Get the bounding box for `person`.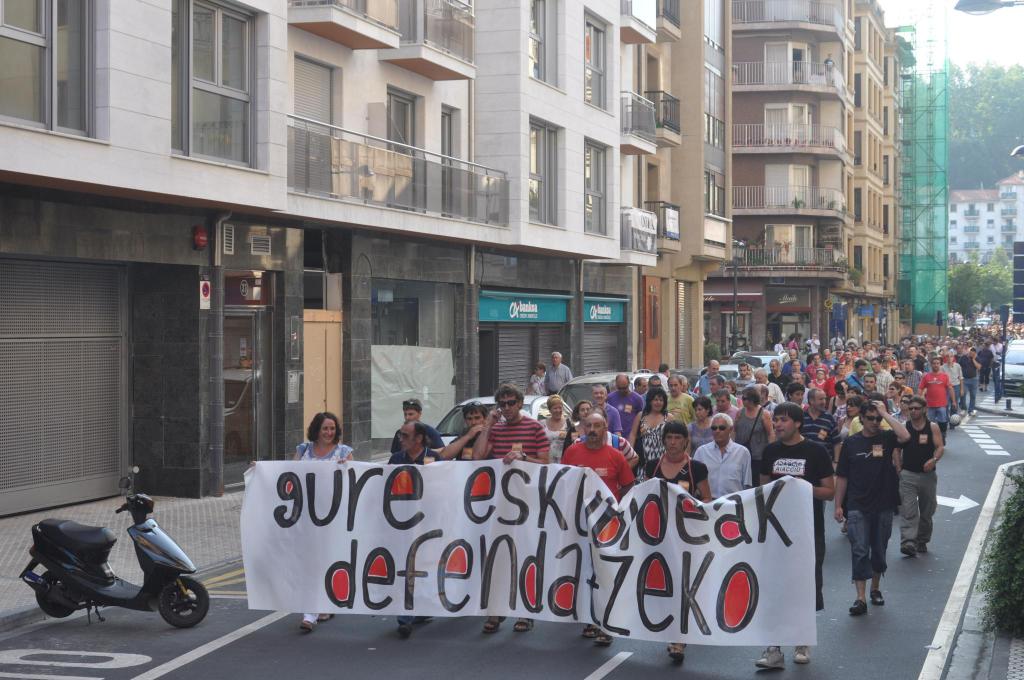
{"x1": 476, "y1": 384, "x2": 547, "y2": 646}.
